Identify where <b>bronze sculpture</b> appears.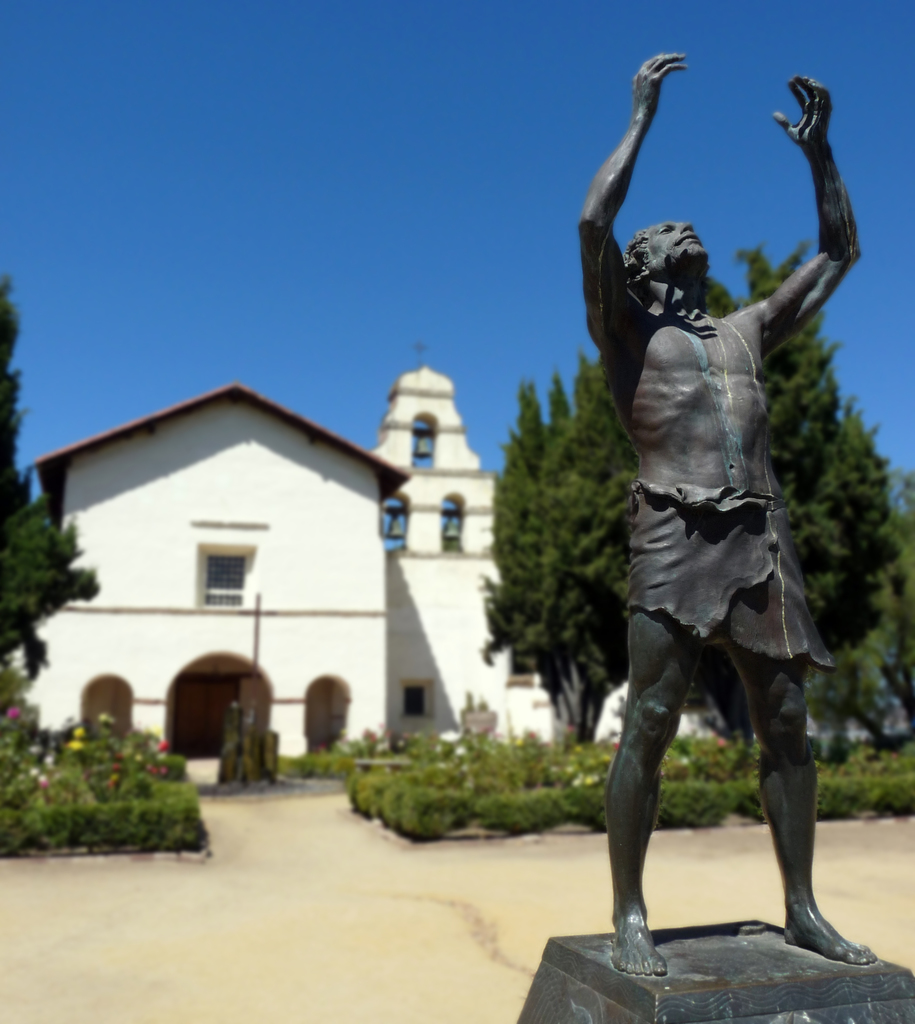
Appears at region(538, 44, 914, 1012).
